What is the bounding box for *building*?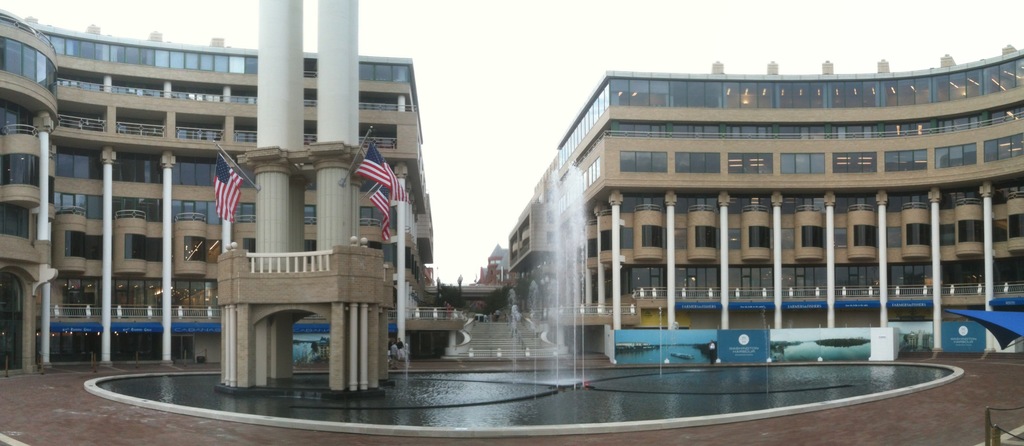
region(509, 54, 1023, 365).
